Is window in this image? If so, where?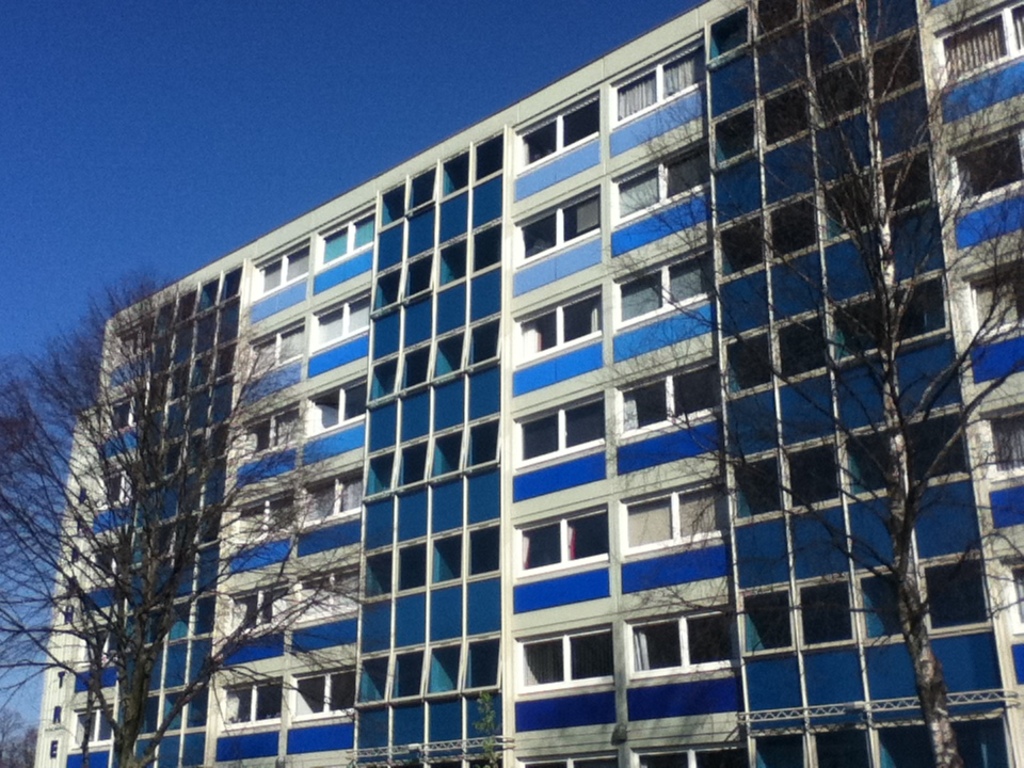
Yes, at <region>234, 406, 301, 459</region>.
